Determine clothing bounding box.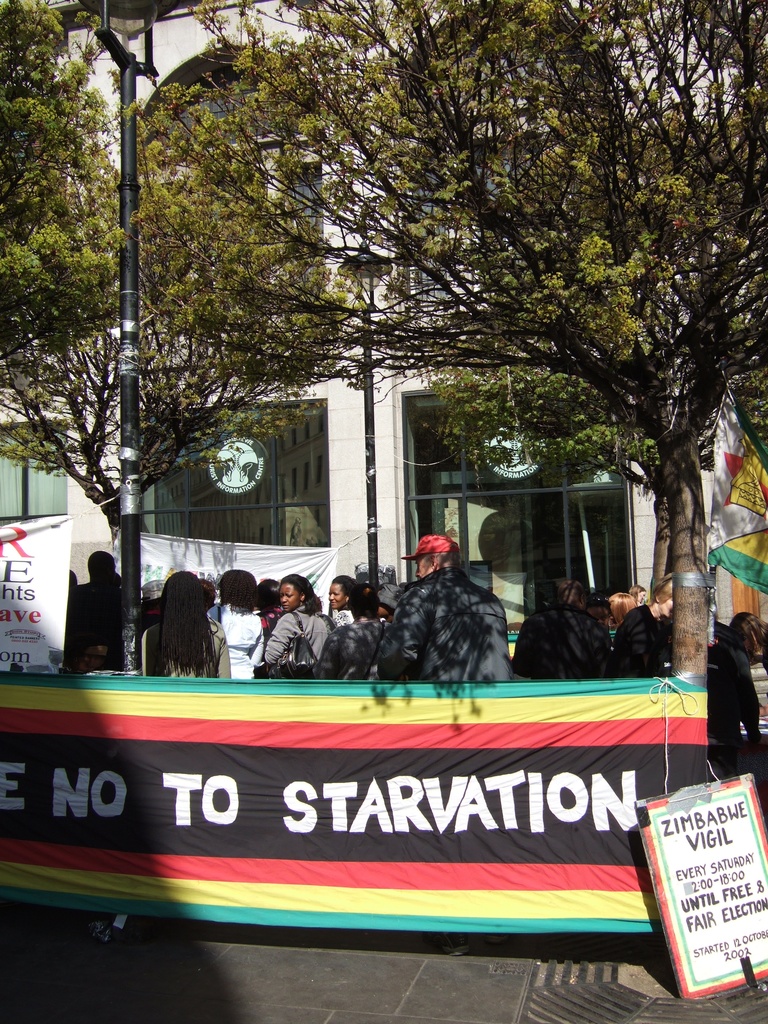
Determined: {"x1": 140, "y1": 614, "x2": 229, "y2": 675}.
